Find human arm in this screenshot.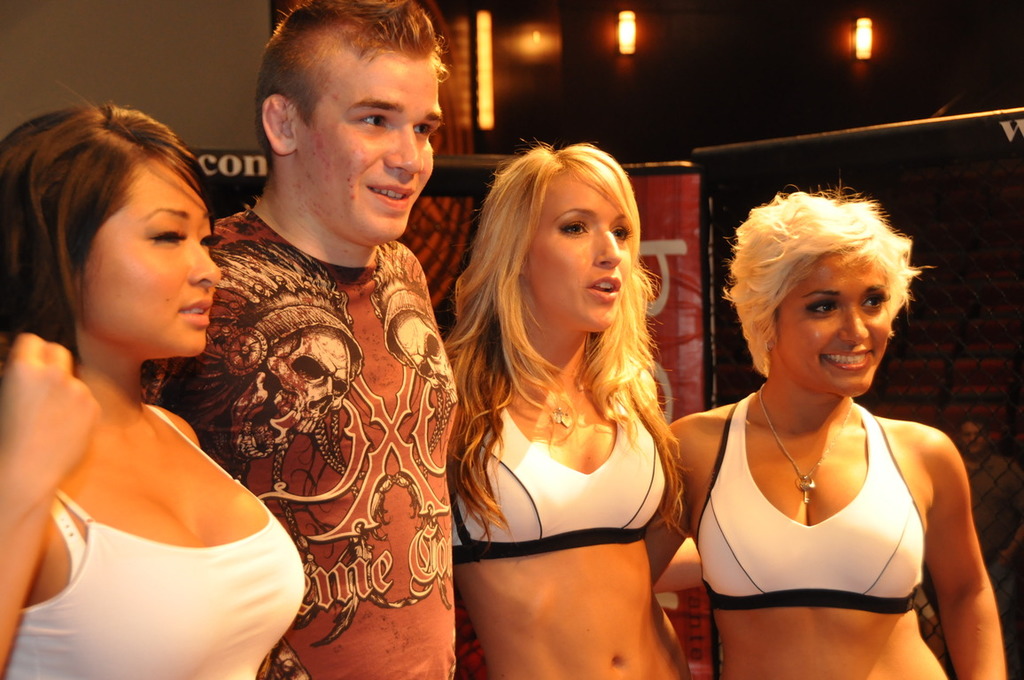
The bounding box for human arm is (left=632, top=393, right=737, bottom=586).
